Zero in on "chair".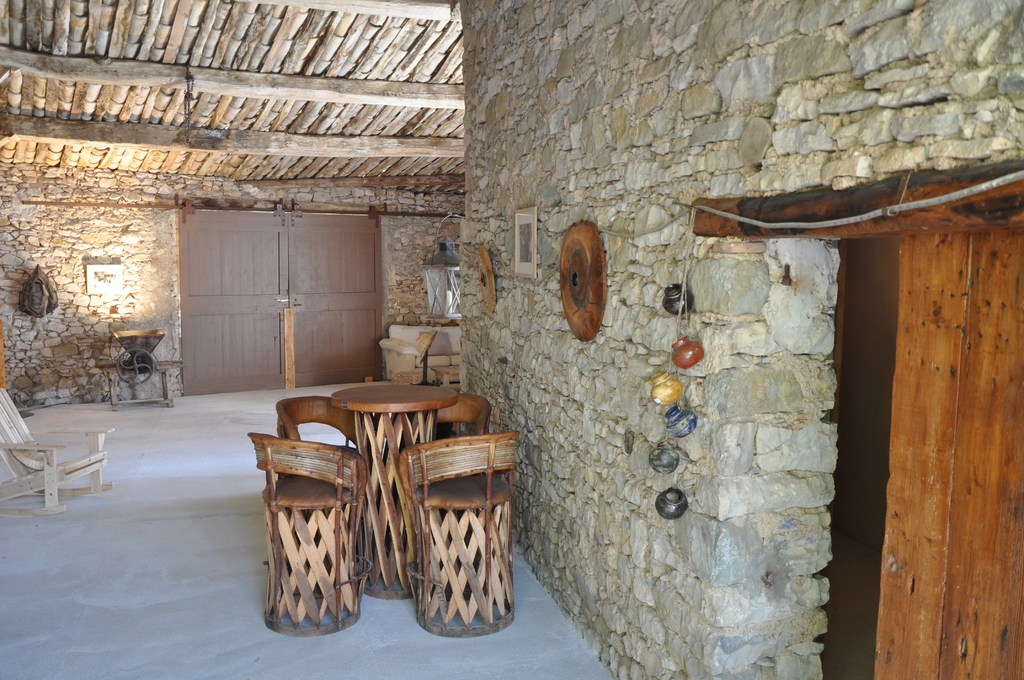
Zeroed in: 404:428:520:642.
